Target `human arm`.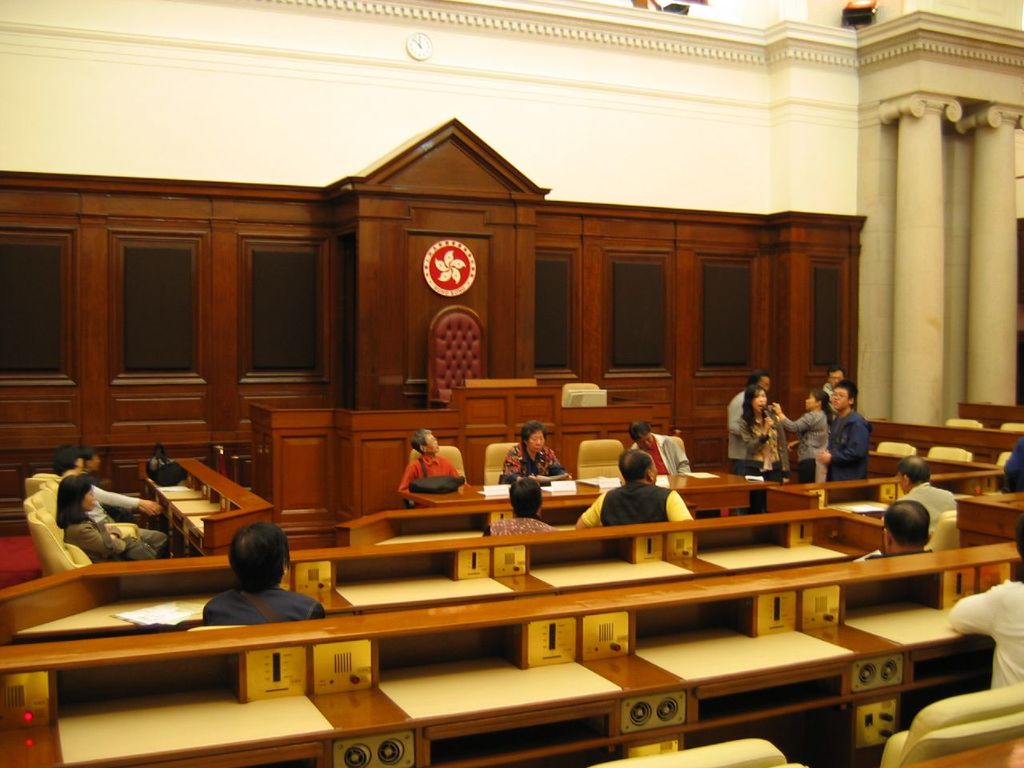
Target region: 667,502,687,518.
